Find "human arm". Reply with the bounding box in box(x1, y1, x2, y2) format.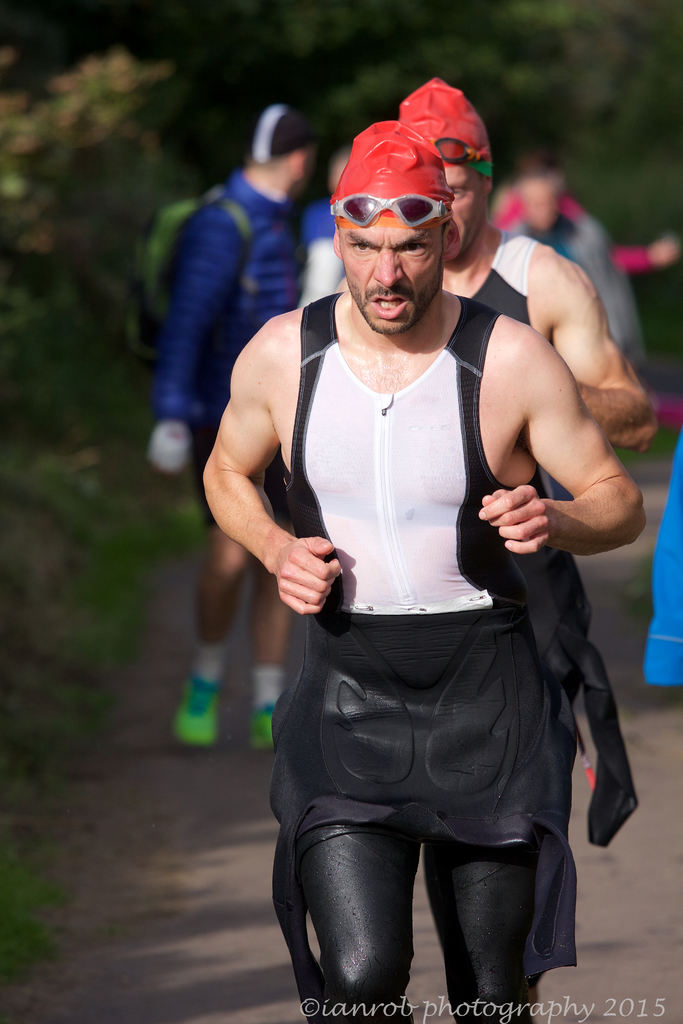
box(147, 207, 241, 480).
